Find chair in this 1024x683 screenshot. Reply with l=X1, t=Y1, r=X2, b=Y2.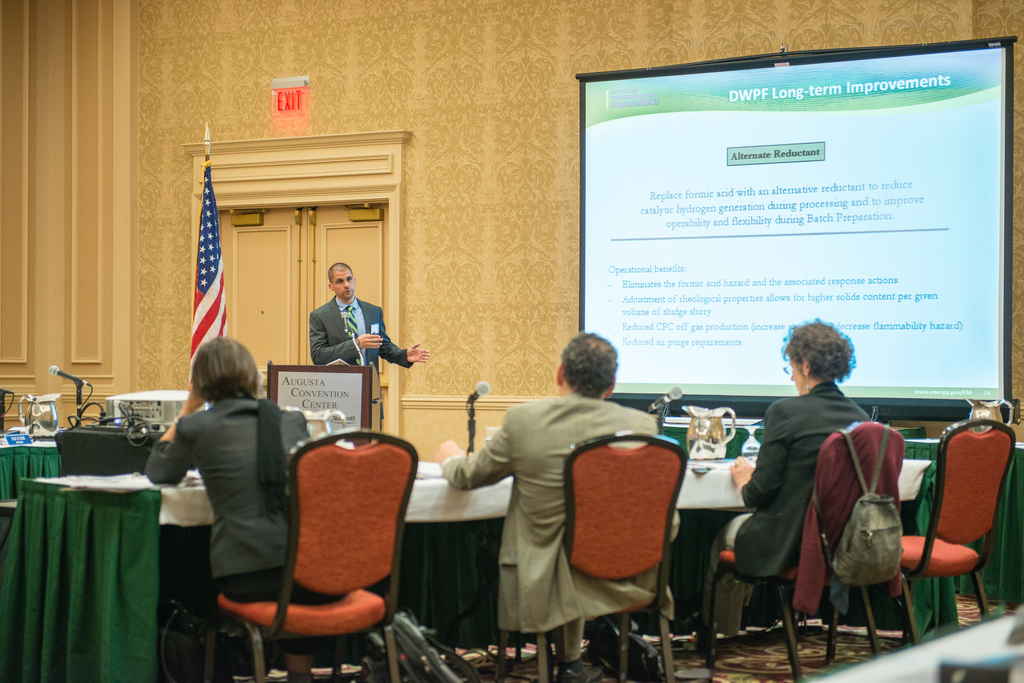
l=914, t=399, r=1011, b=649.
